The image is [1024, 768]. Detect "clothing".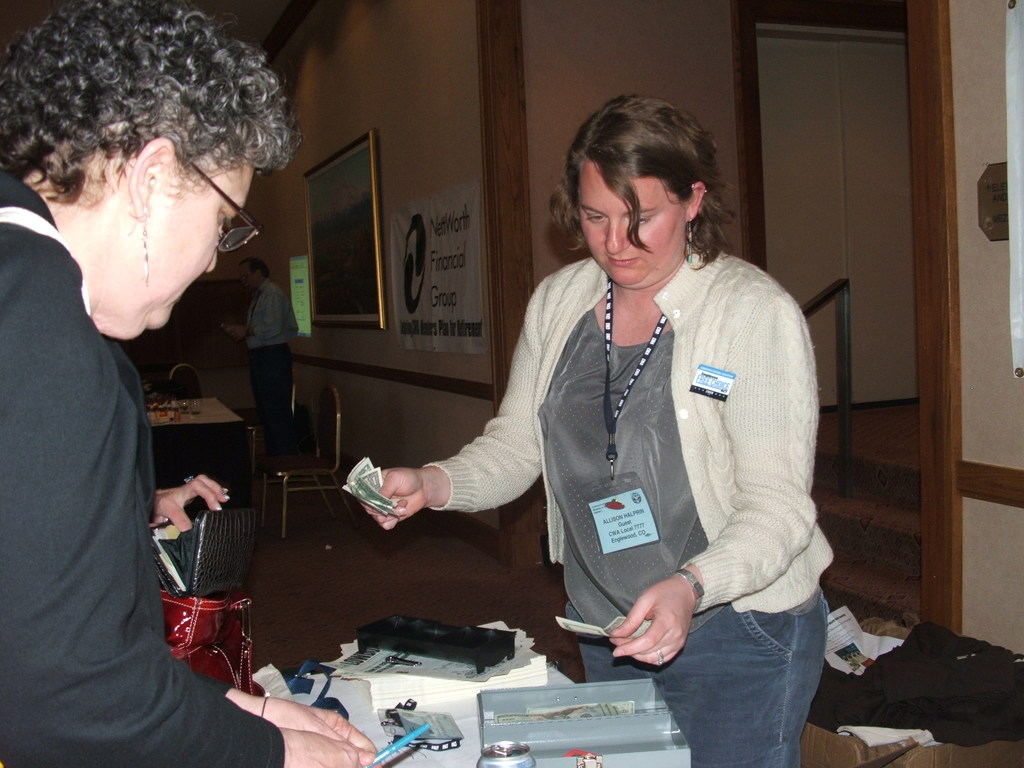
Detection: (x1=397, y1=200, x2=830, y2=720).
